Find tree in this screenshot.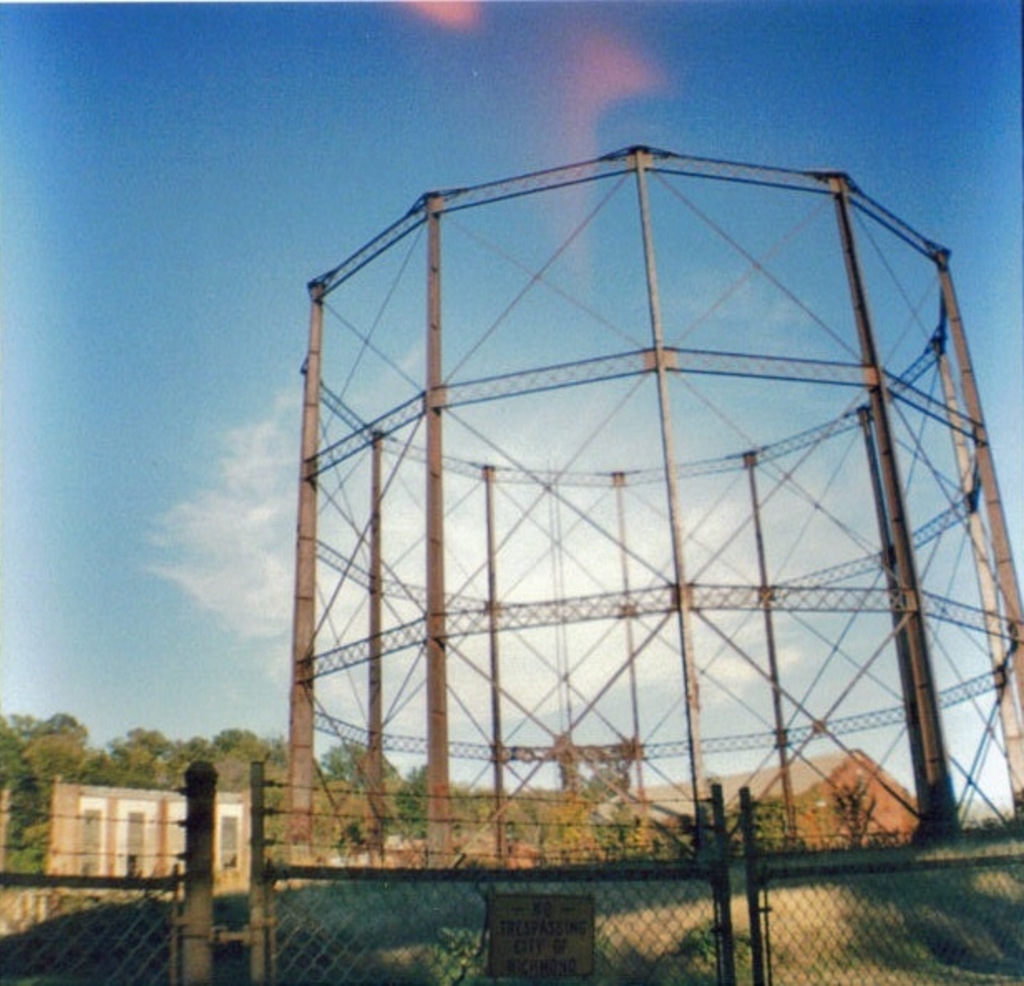
The bounding box for tree is bbox(161, 730, 183, 780).
